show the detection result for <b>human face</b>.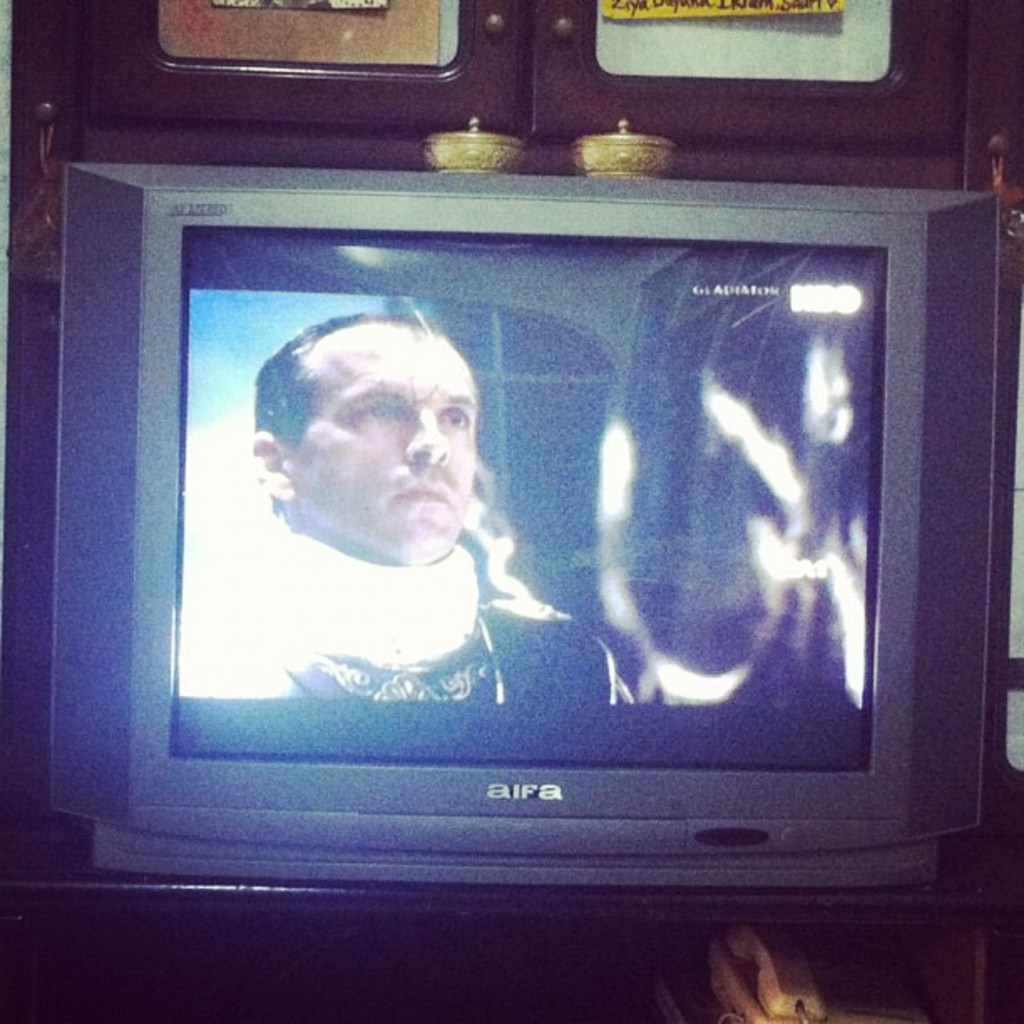
region(289, 318, 472, 561).
